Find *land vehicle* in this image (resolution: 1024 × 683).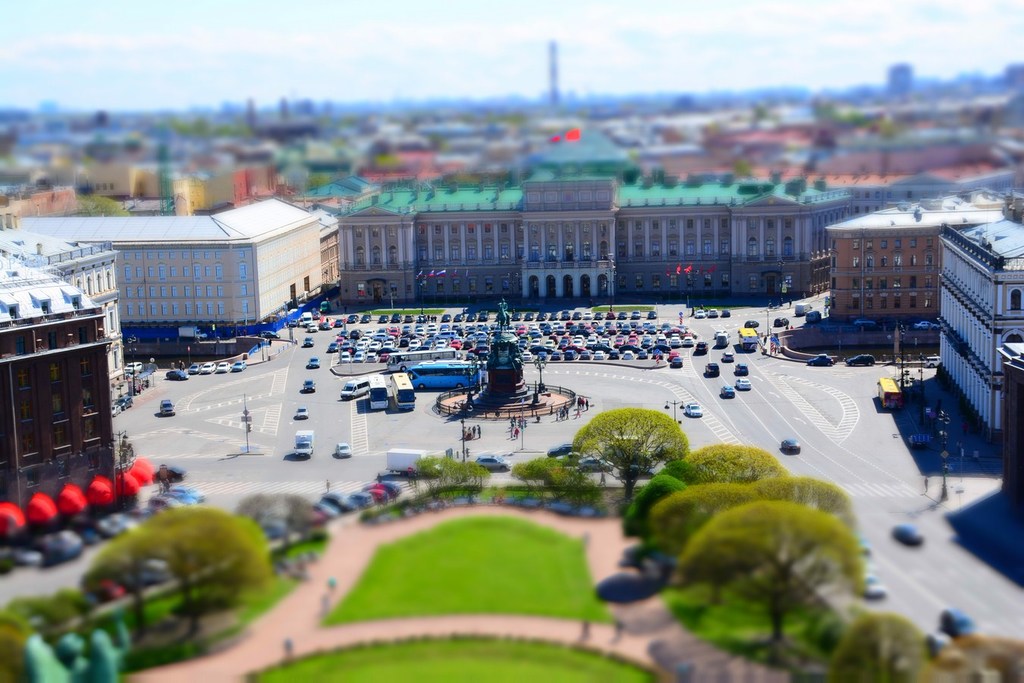
locate(779, 319, 787, 324).
